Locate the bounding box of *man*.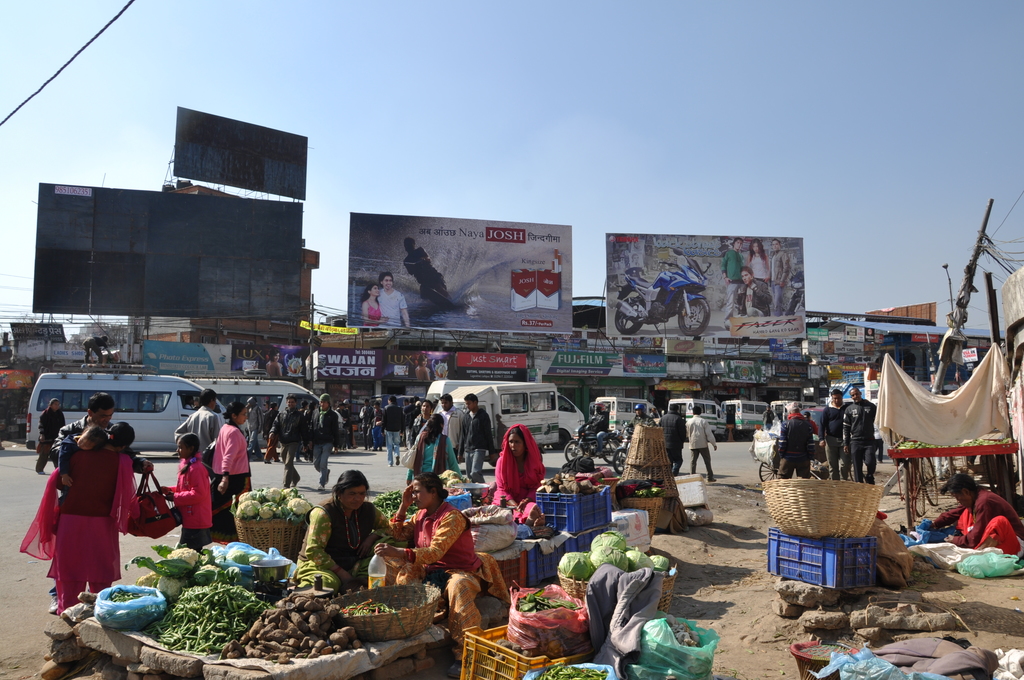
Bounding box: BBox(379, 268, 408, 327).
